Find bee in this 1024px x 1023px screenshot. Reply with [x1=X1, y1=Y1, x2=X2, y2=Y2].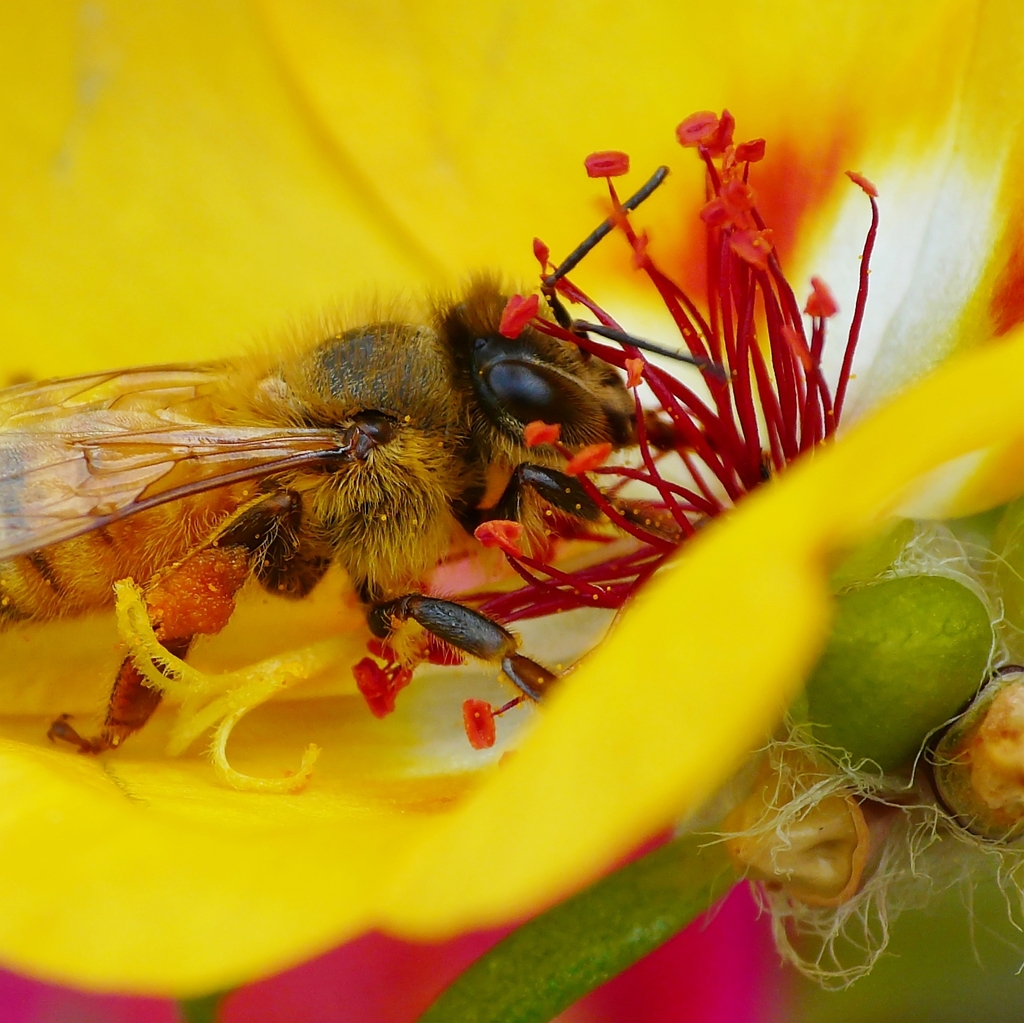
[x1=27, y1=209, x2=719, y2=768].
